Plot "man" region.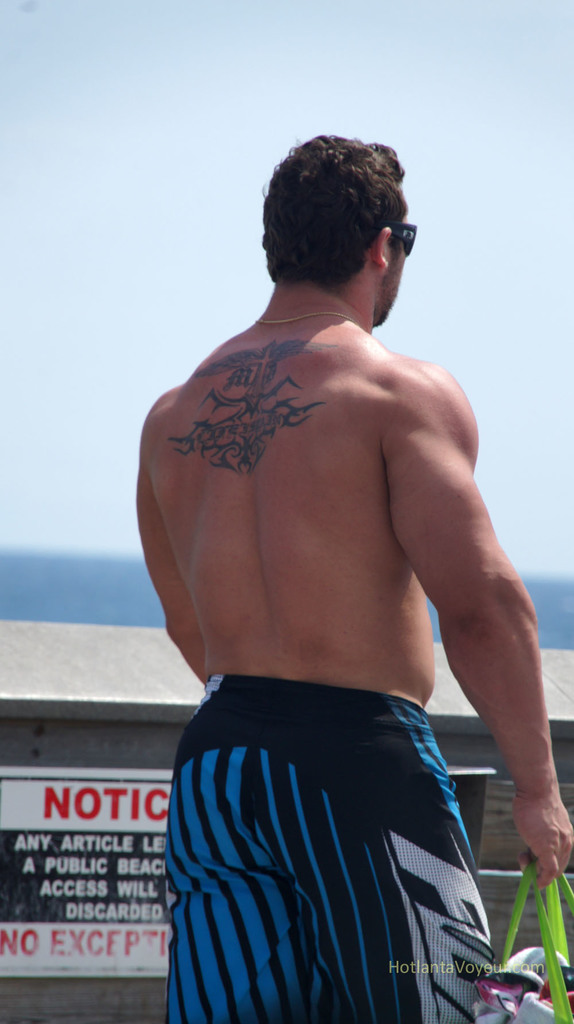
Plotted at locate(116, 144, 552, 995).
